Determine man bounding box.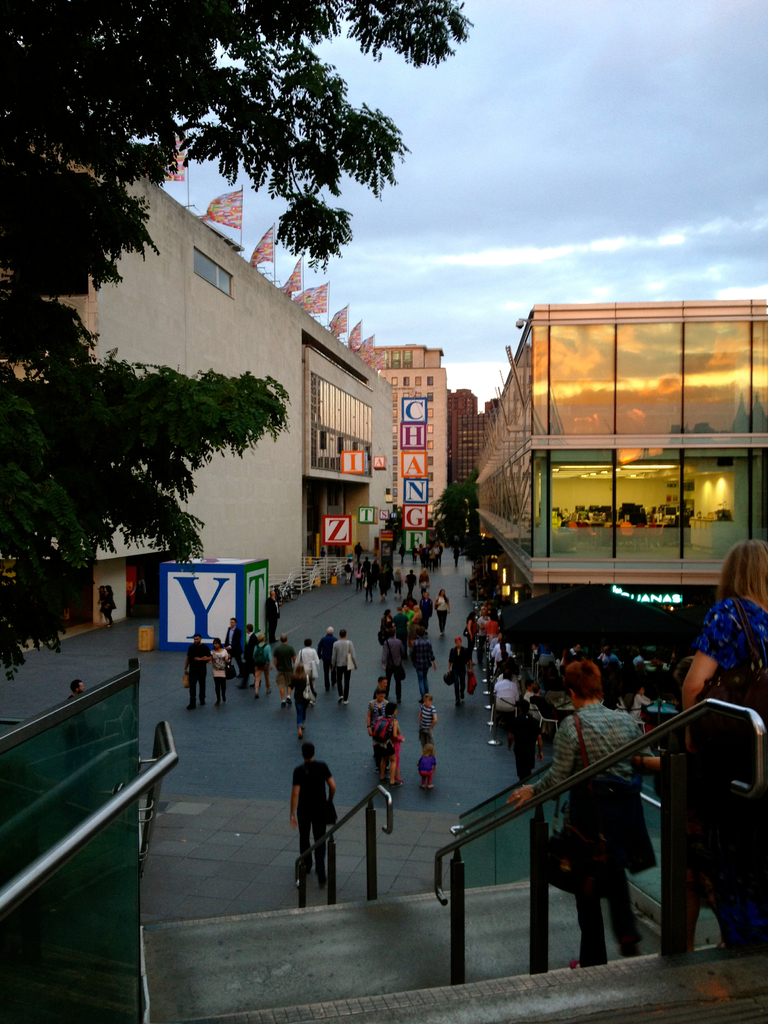
Determined: (390,621,401,699).
